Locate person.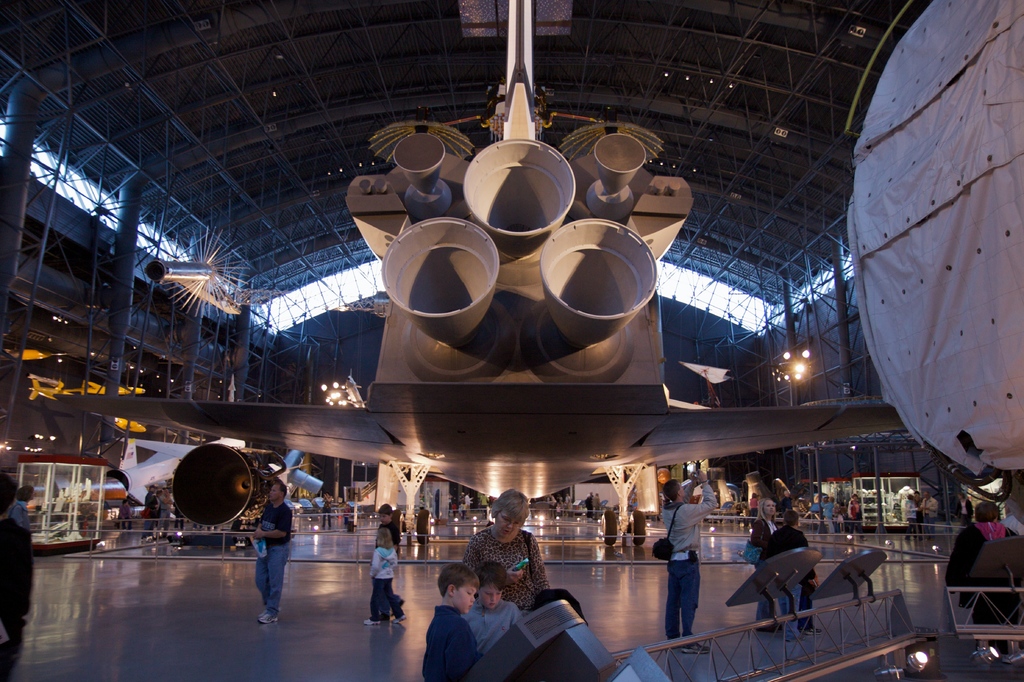
Bounding box: <bbox>425, 567, 486, 681</bbox>.
